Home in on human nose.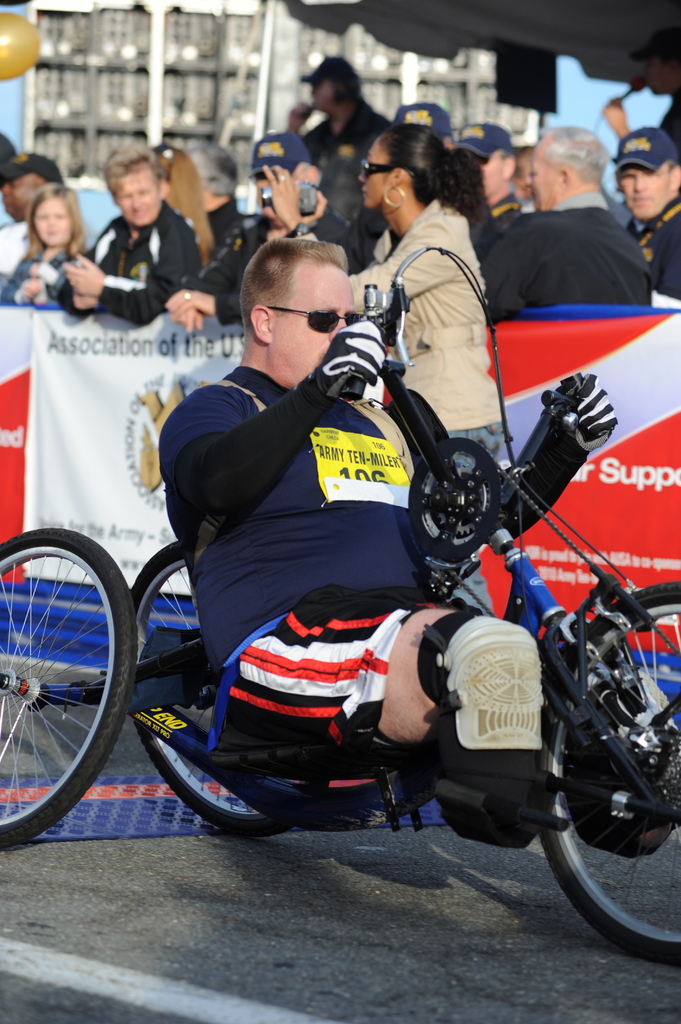
Homed in at bbox=[357, 173, 367, 187].
